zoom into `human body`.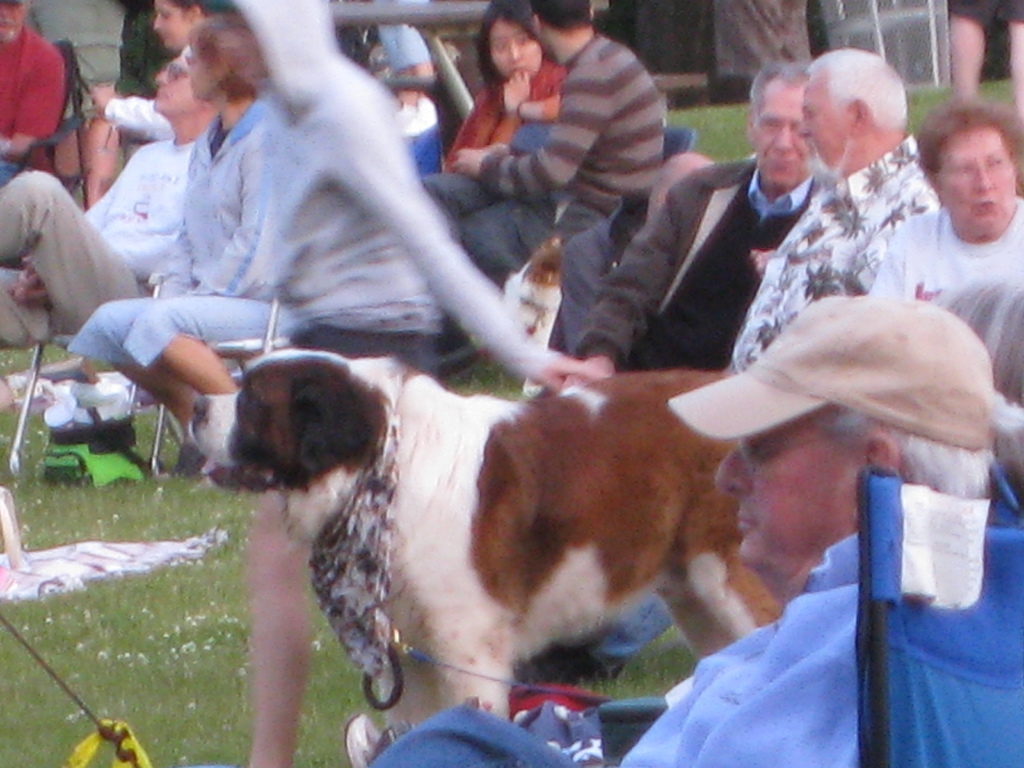
Zoom target: <bbox>30, 0, 140, 211</bbox>.
